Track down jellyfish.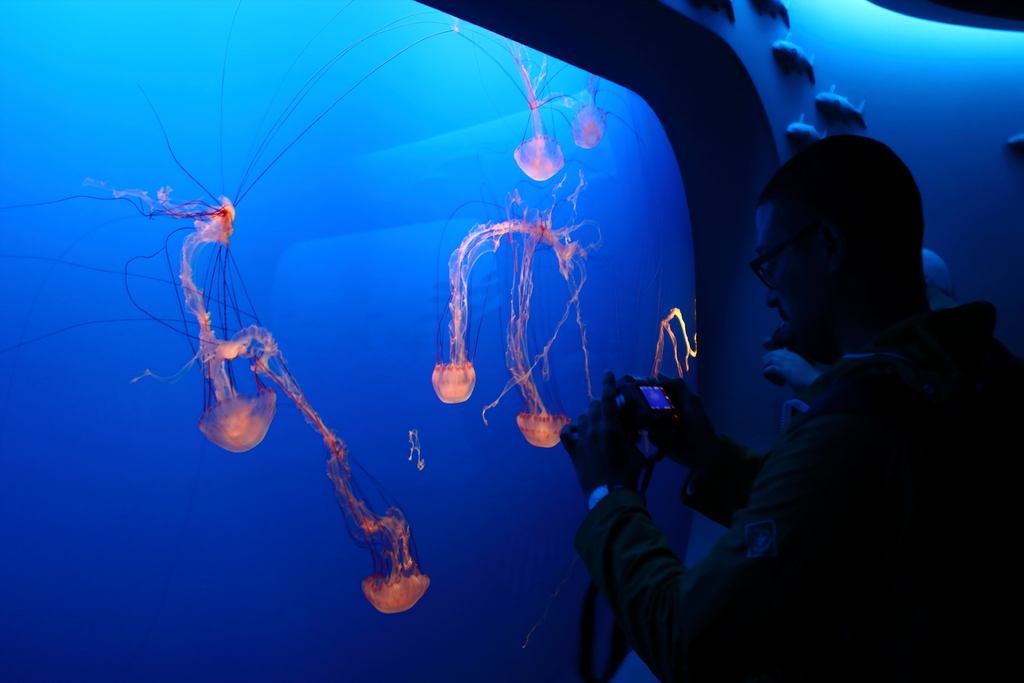
Tracked to (x1=0, y1=1, x2=457, y2=454).
